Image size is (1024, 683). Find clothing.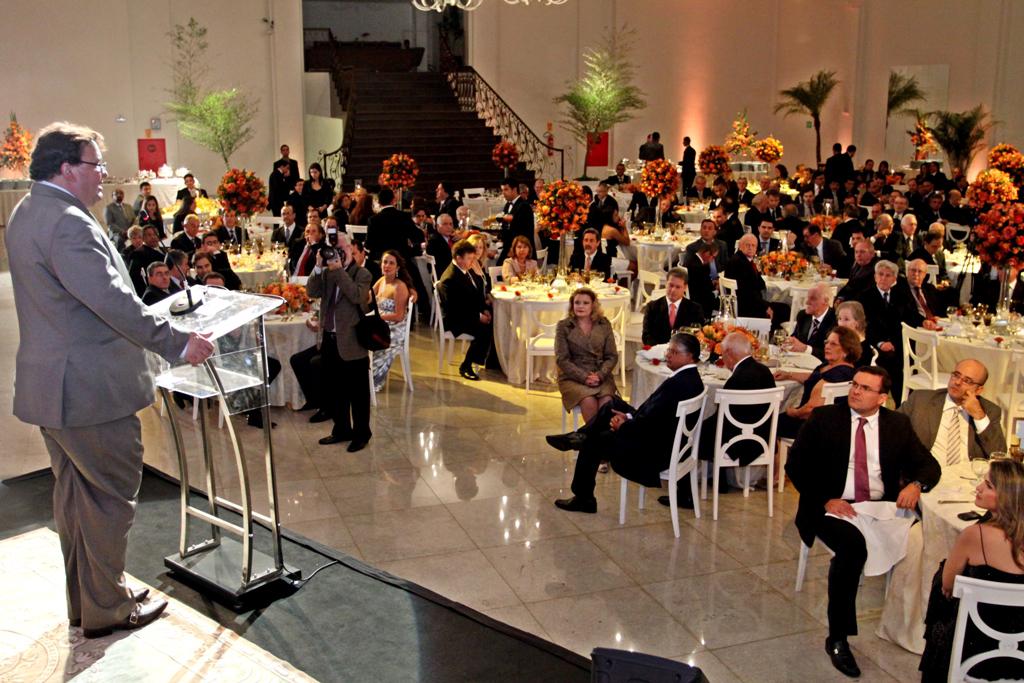
BBox(918, 203, 940, 227).
